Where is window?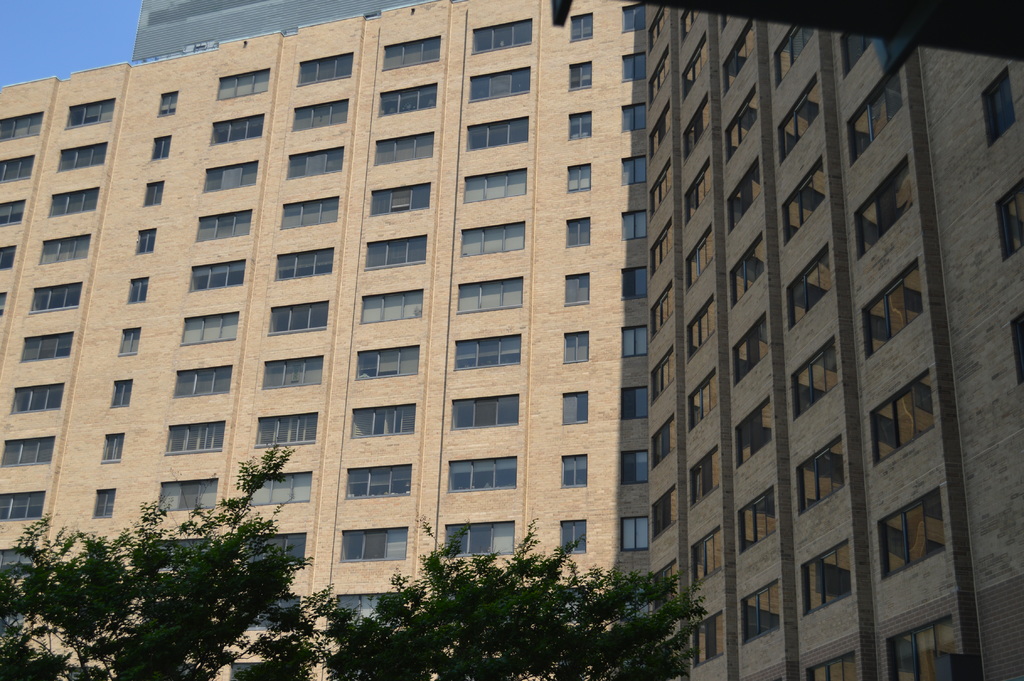
box(716, 17, 753, 101).
